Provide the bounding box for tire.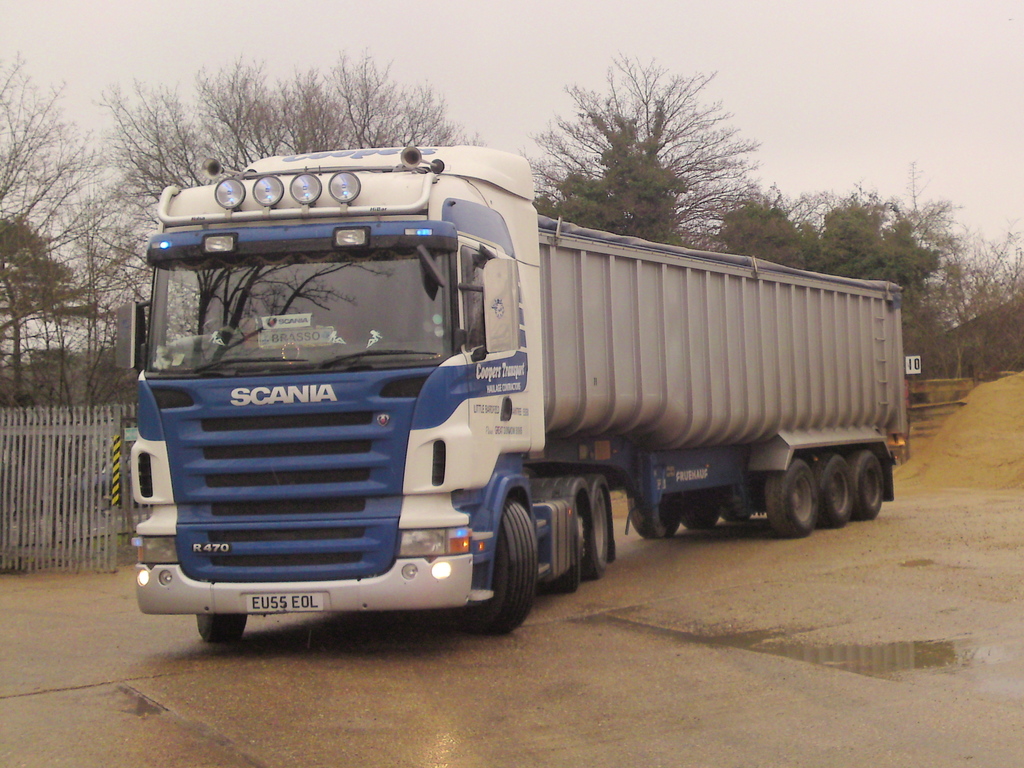
<region>525, 476, 590, 591</region>.
